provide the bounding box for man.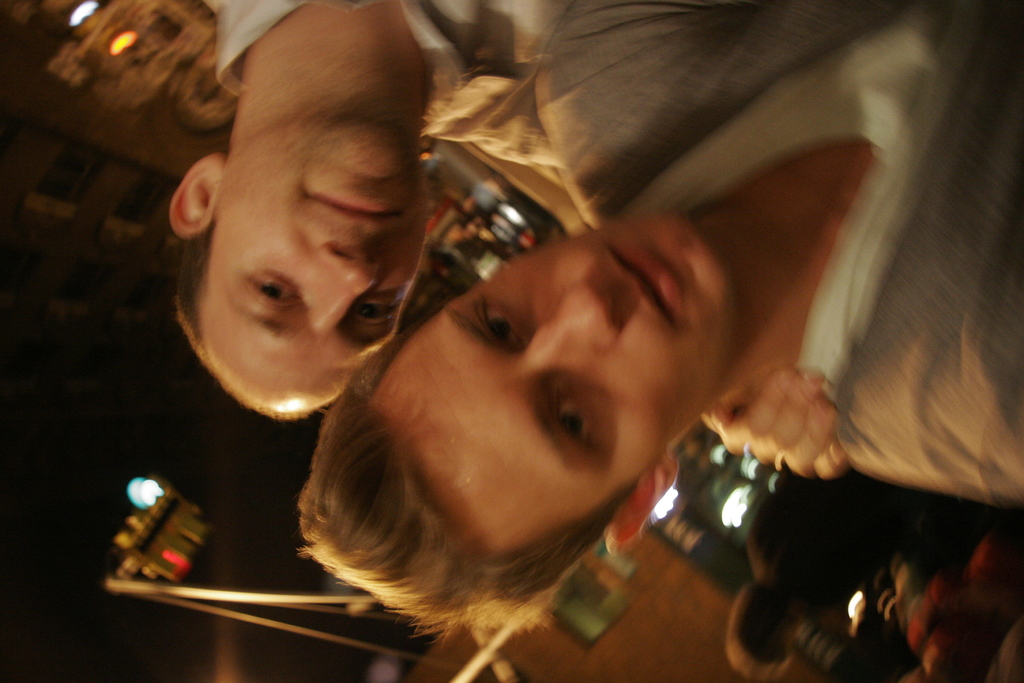
l=168, t=0, r=585, b=424.
